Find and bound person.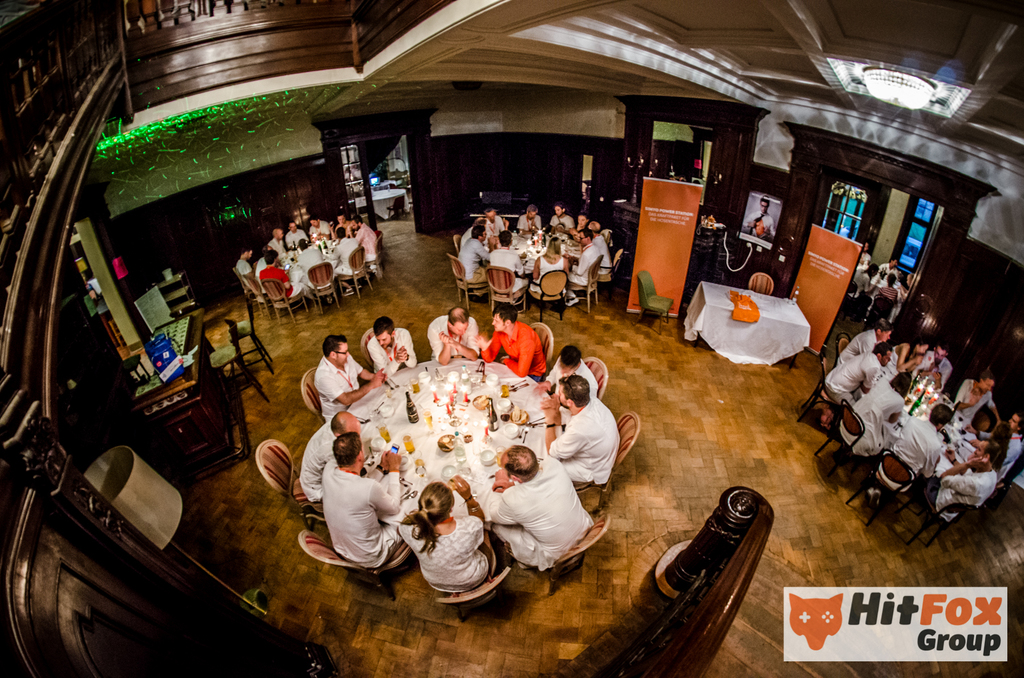
Bound: rect(833, 315, 897, 364).
